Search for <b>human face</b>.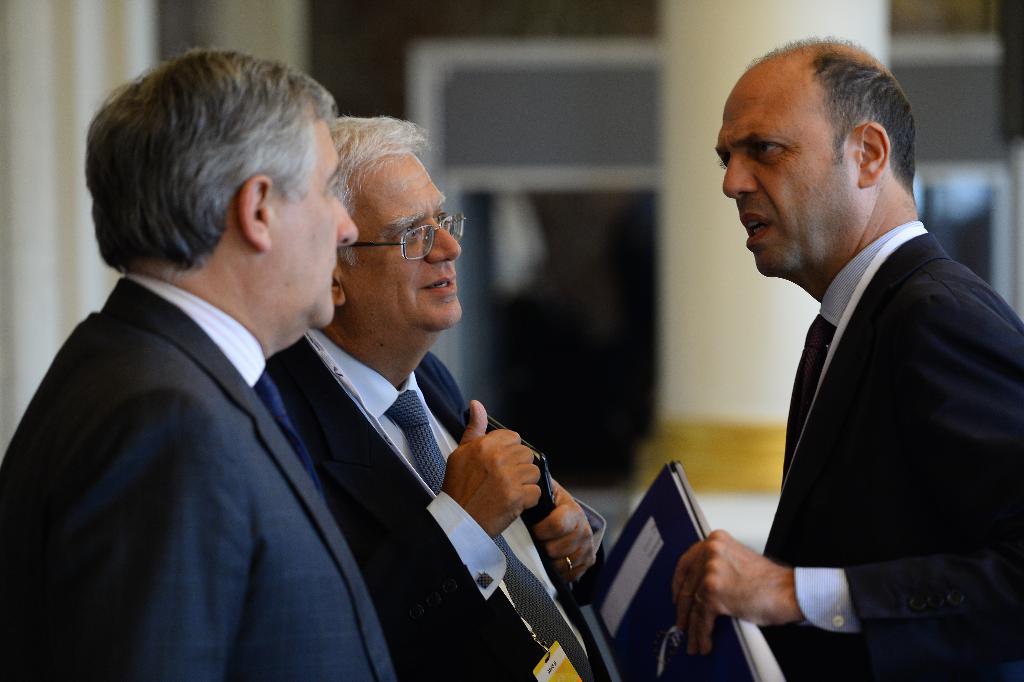
Found at rect(348, 154, 460, 330).
